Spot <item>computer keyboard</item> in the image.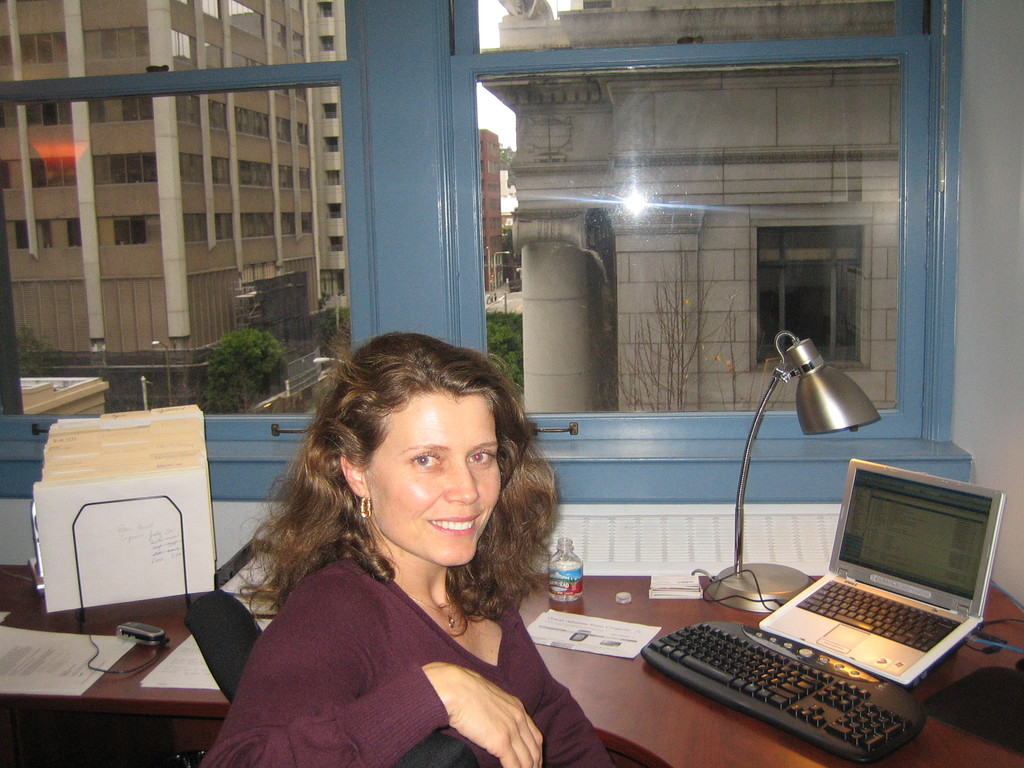
<item>computer keyboard</item> found at left=637, top=621, right=929, bottom=767.
